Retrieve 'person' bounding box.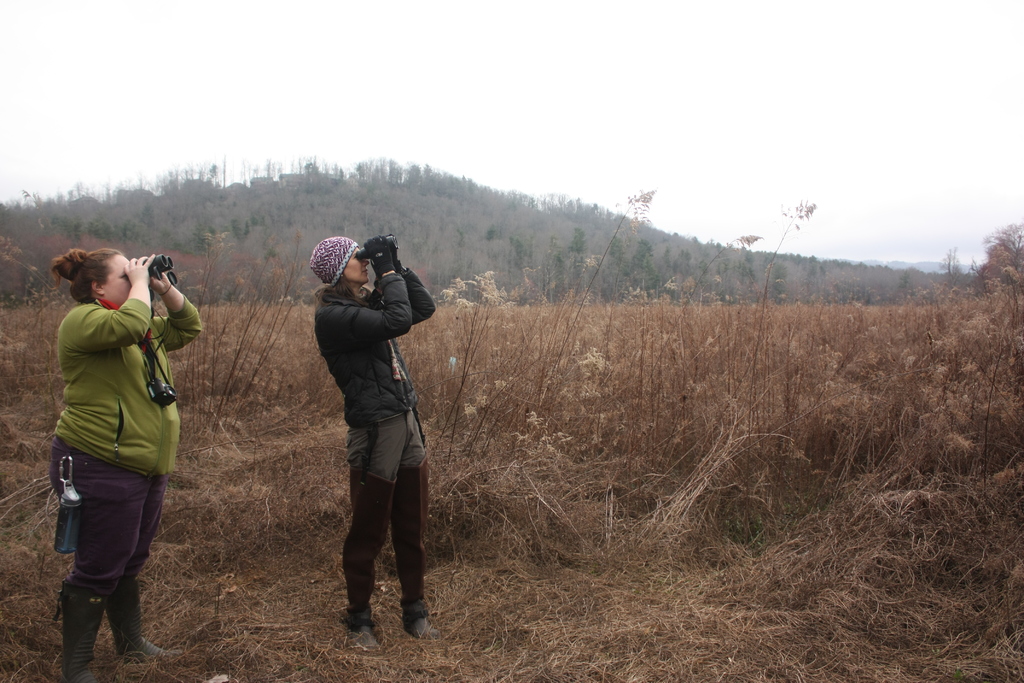
Bounding box: x1=307, y1=210, x2=443, y2=653.
